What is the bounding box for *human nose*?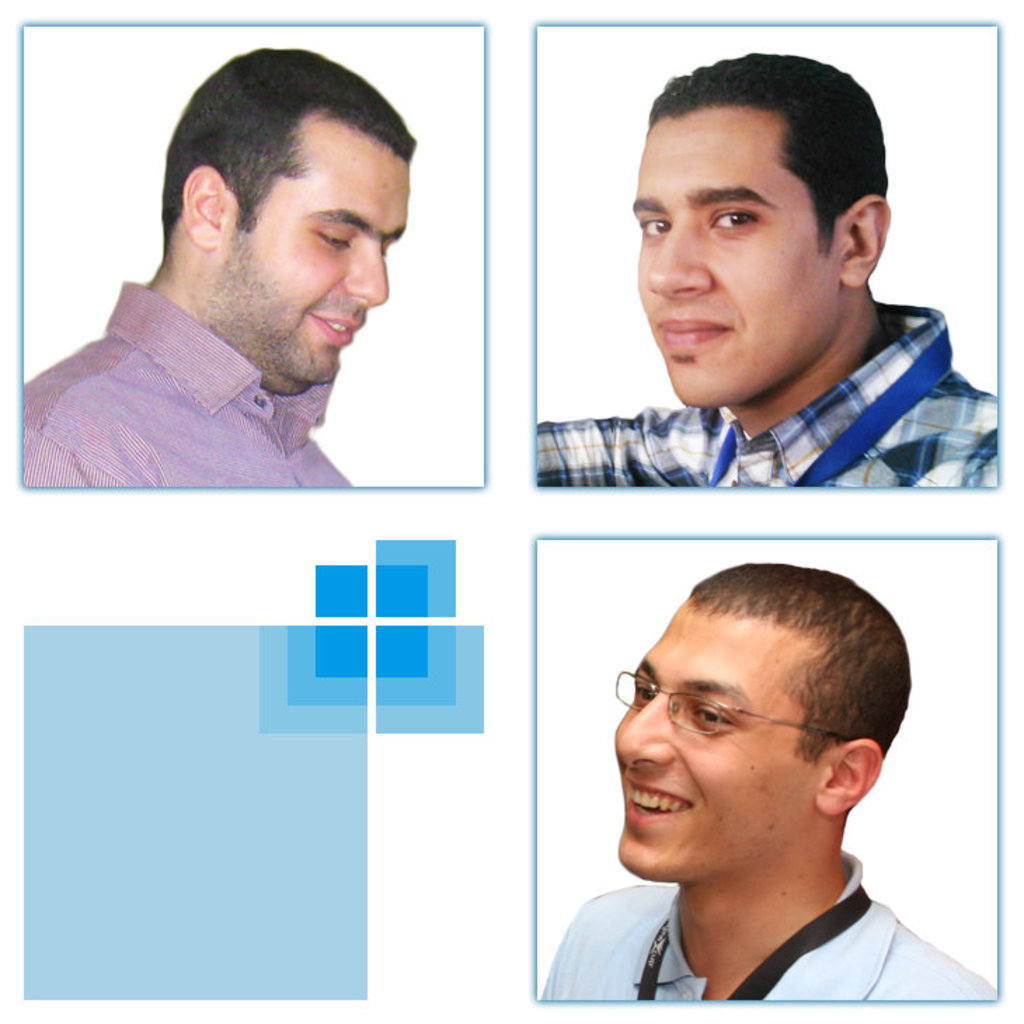
[616,694,675,767].
